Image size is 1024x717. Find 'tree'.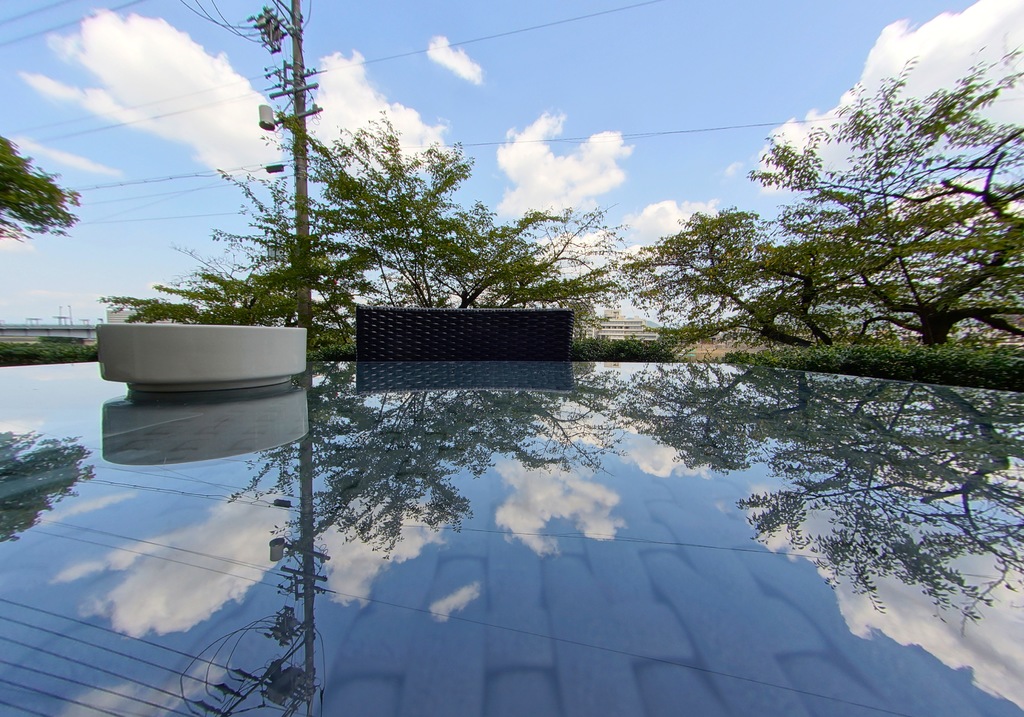
(left=82, top=108, right=627, bottom=359).
